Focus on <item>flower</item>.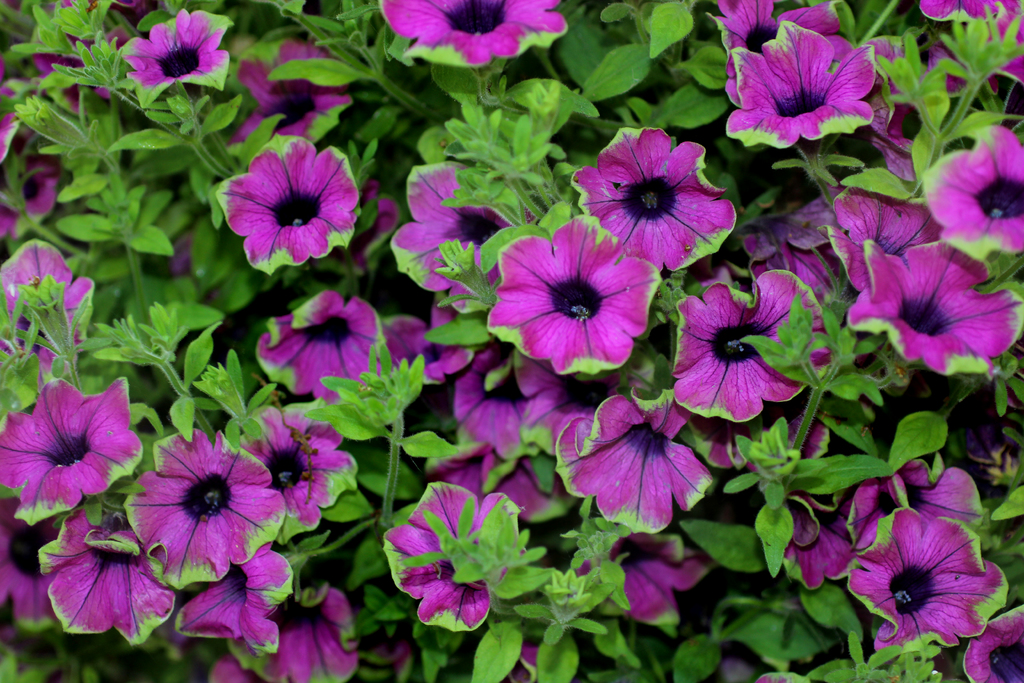
Focused at 852, 463, 992, 547.
